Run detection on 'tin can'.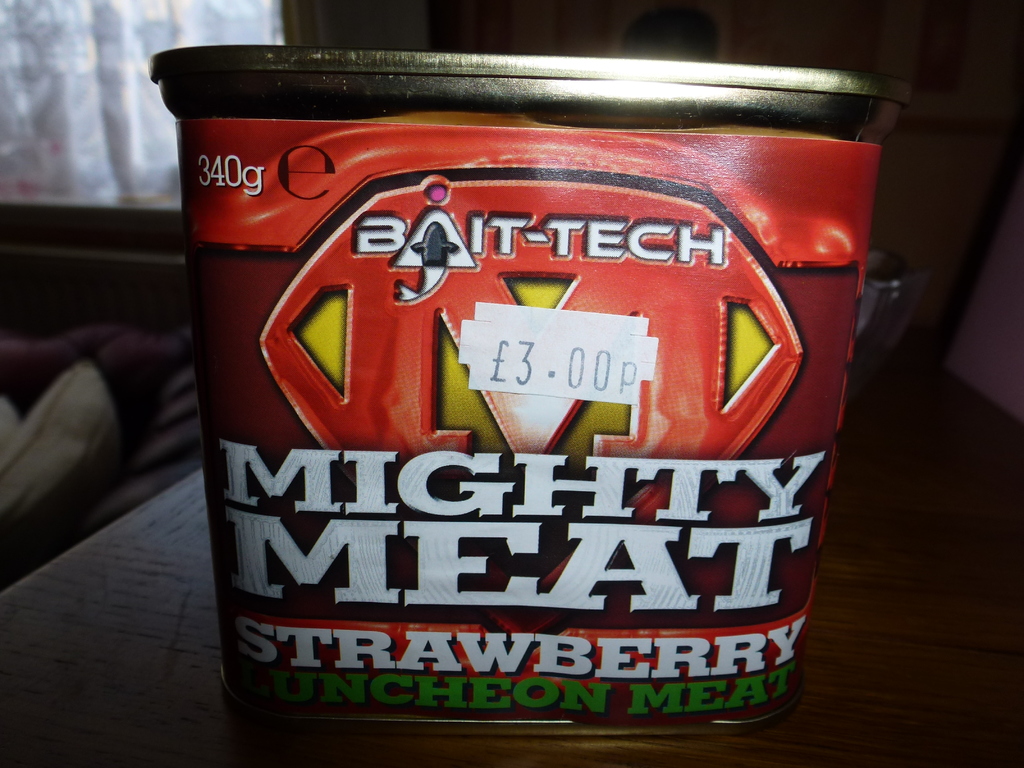
Result: rect(150, 47, 910, 732).
